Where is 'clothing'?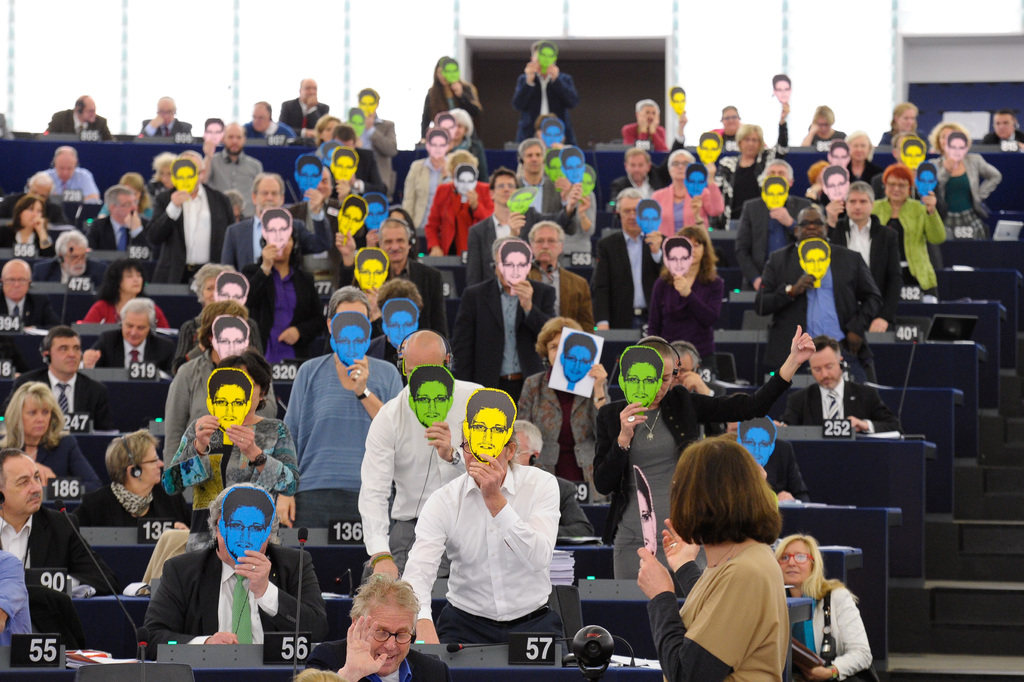
(x1=449, y1=130, x2=484, y2=185).
